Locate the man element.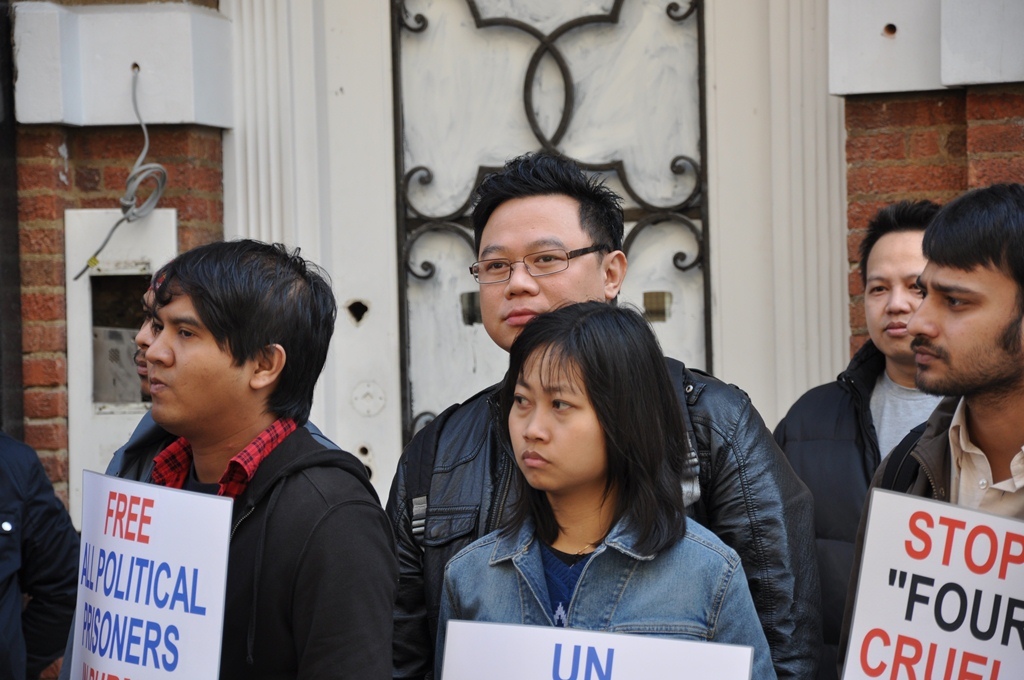
Element bbox: (769,196,968,679).
